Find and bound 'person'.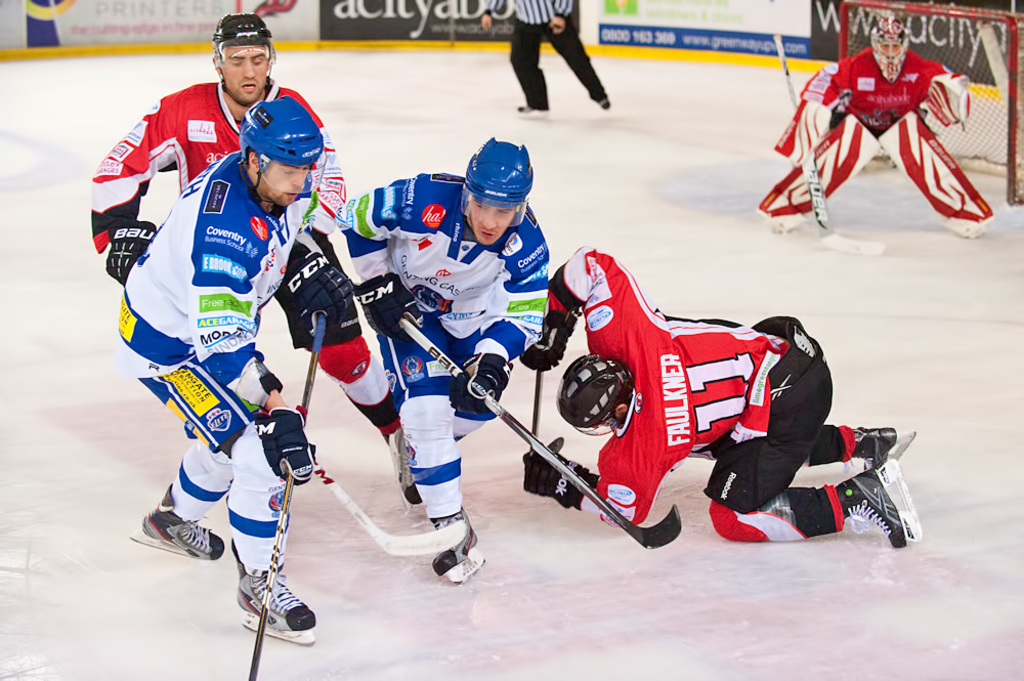
Bound: <bbox>476, 0, 610, 108</bbox>.
